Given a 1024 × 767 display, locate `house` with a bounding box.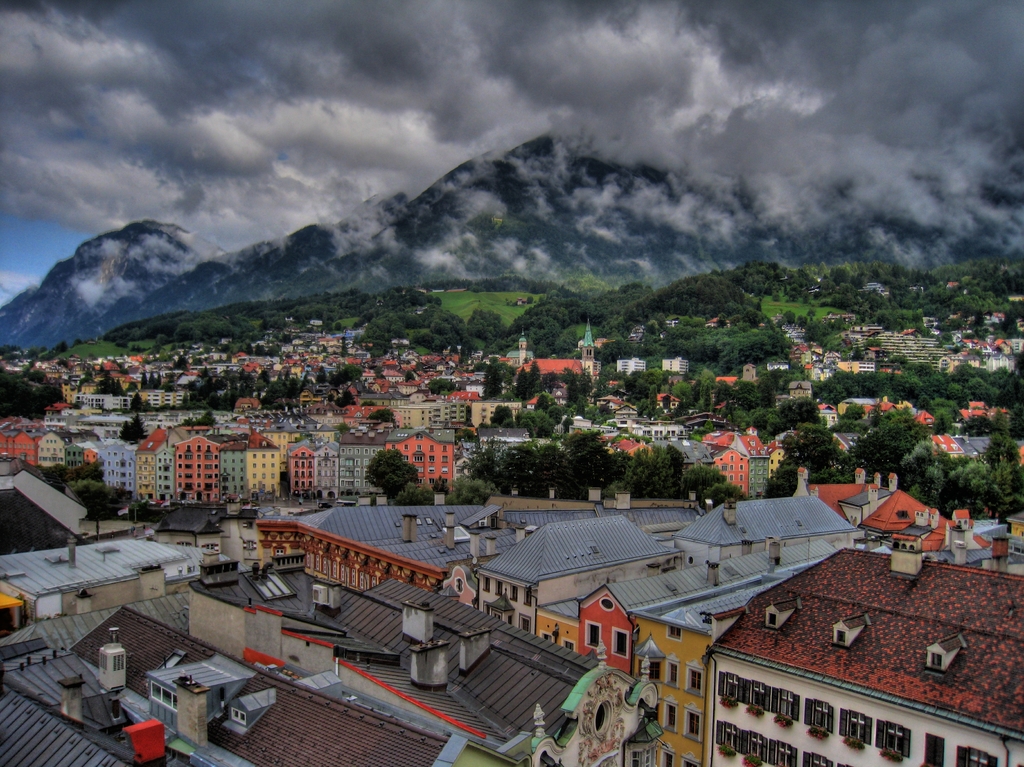
Located: 390,423,452,488.
